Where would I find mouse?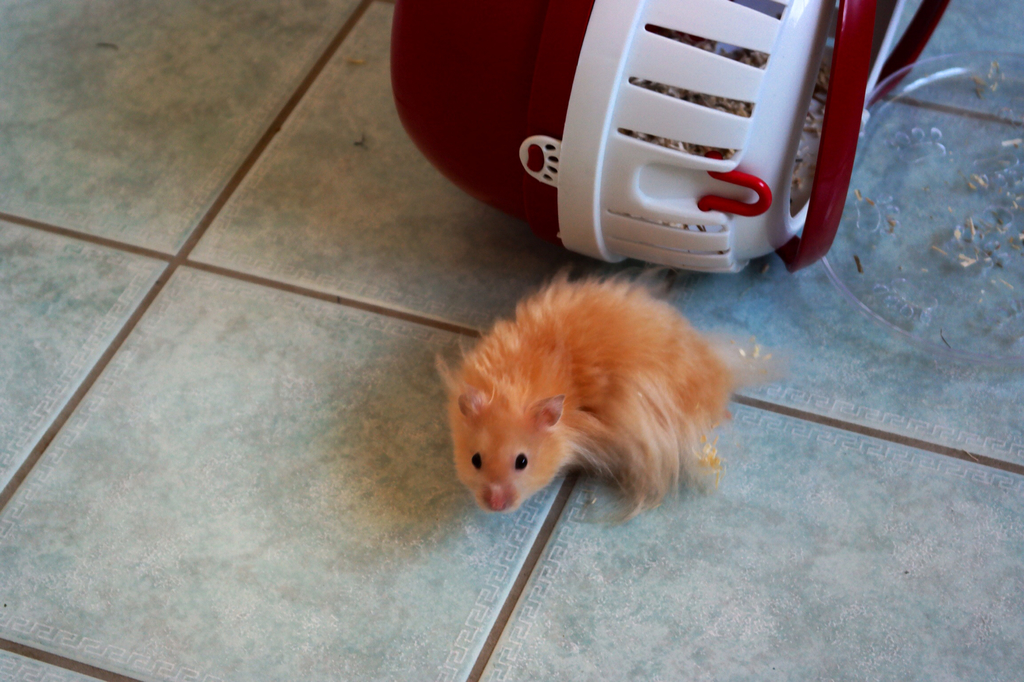
At detection(431, 267, 794, 522).
